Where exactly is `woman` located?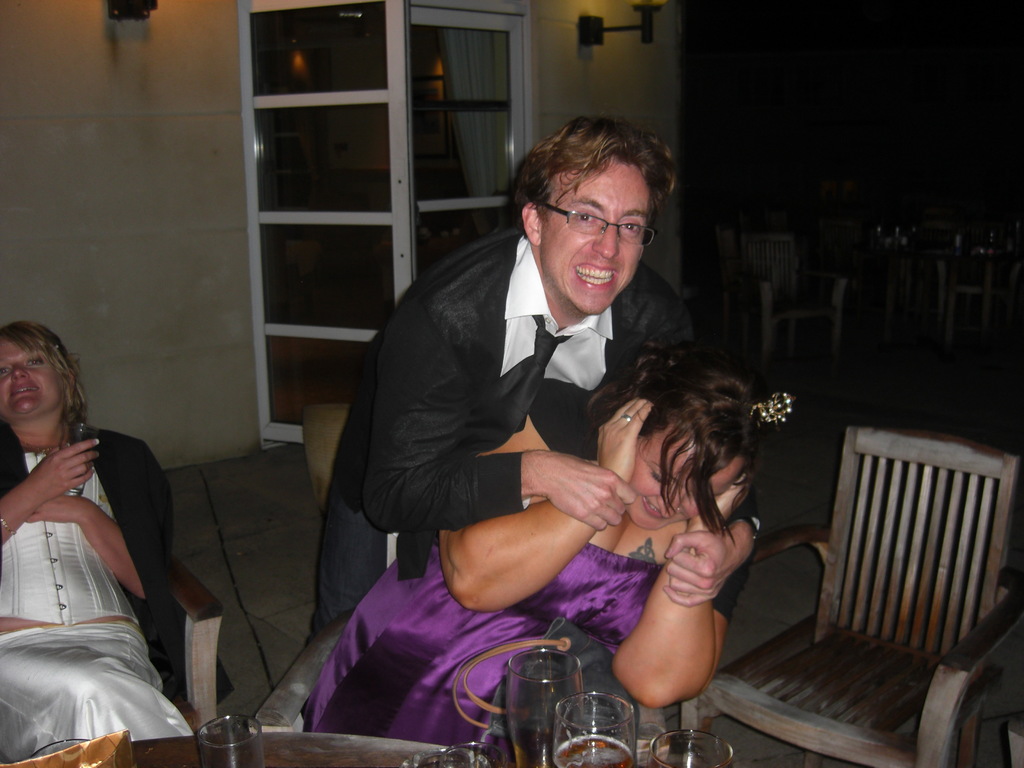
Its bounding box is Rect(308, 345, 794, 756).
